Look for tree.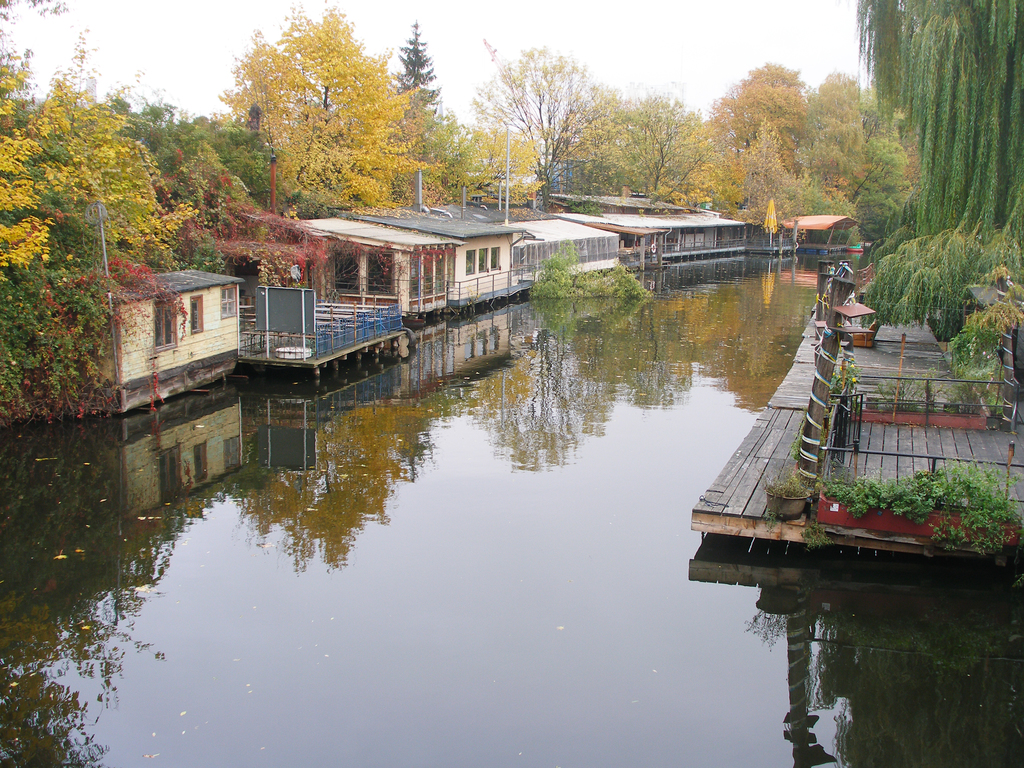
Found: {"x1": 845, "y1": 0, "x2": 1023, "y2": 342}.
